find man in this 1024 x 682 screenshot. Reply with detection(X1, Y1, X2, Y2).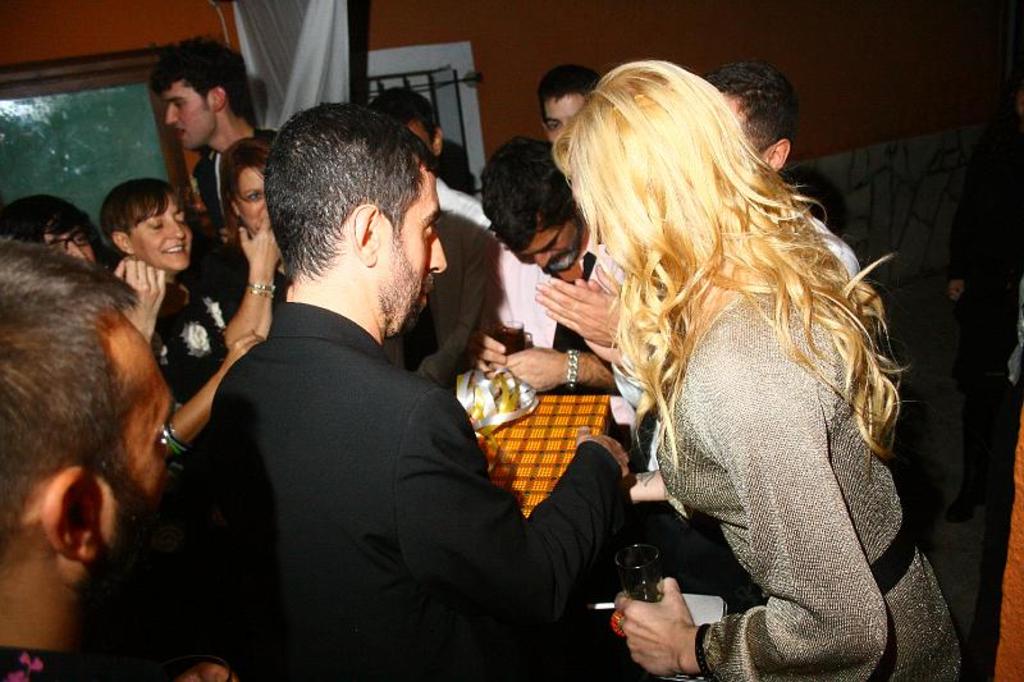
detection(0, 234, 216, 681).
